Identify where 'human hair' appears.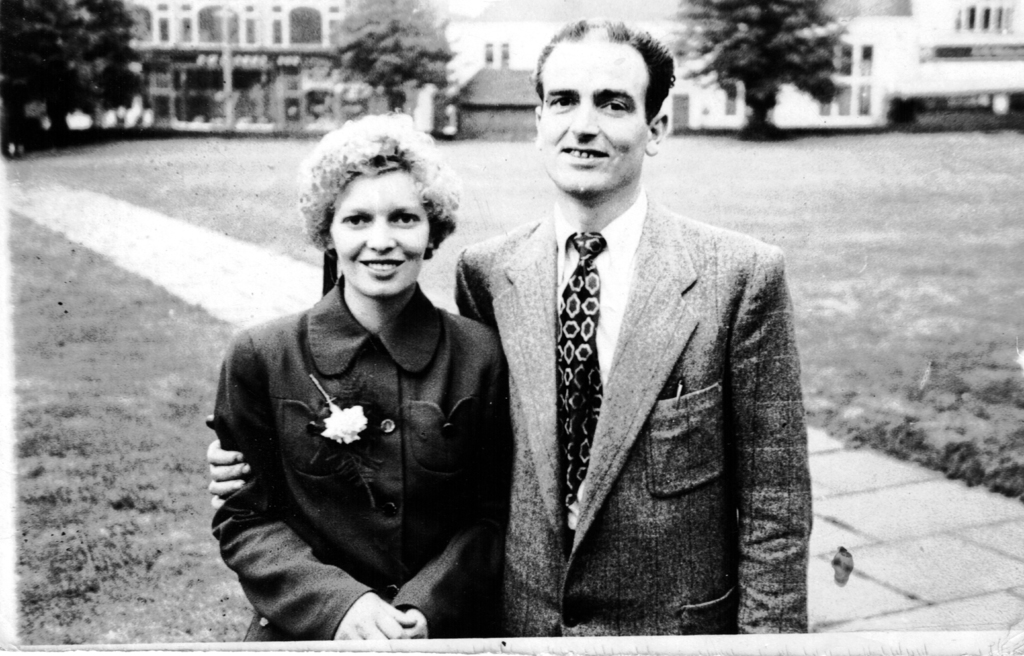
Appears at <region>302, 115, 442, 295</region>.
